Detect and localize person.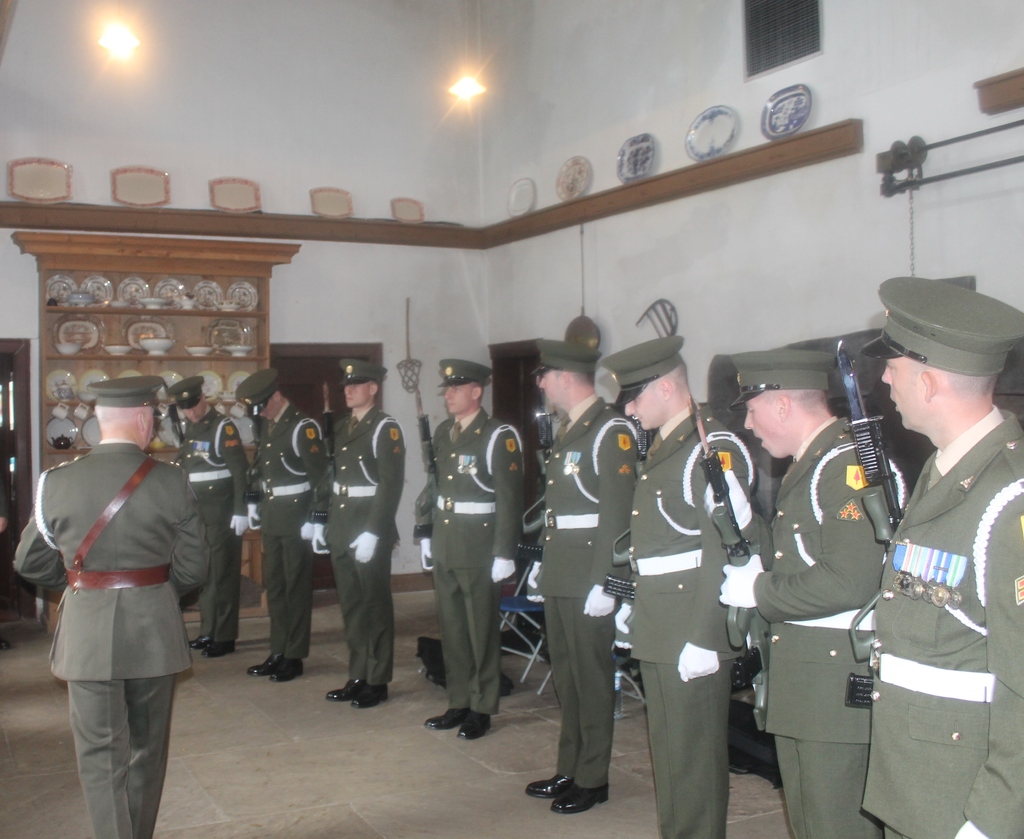
Localized at rect(35, 373, 200, 820).
